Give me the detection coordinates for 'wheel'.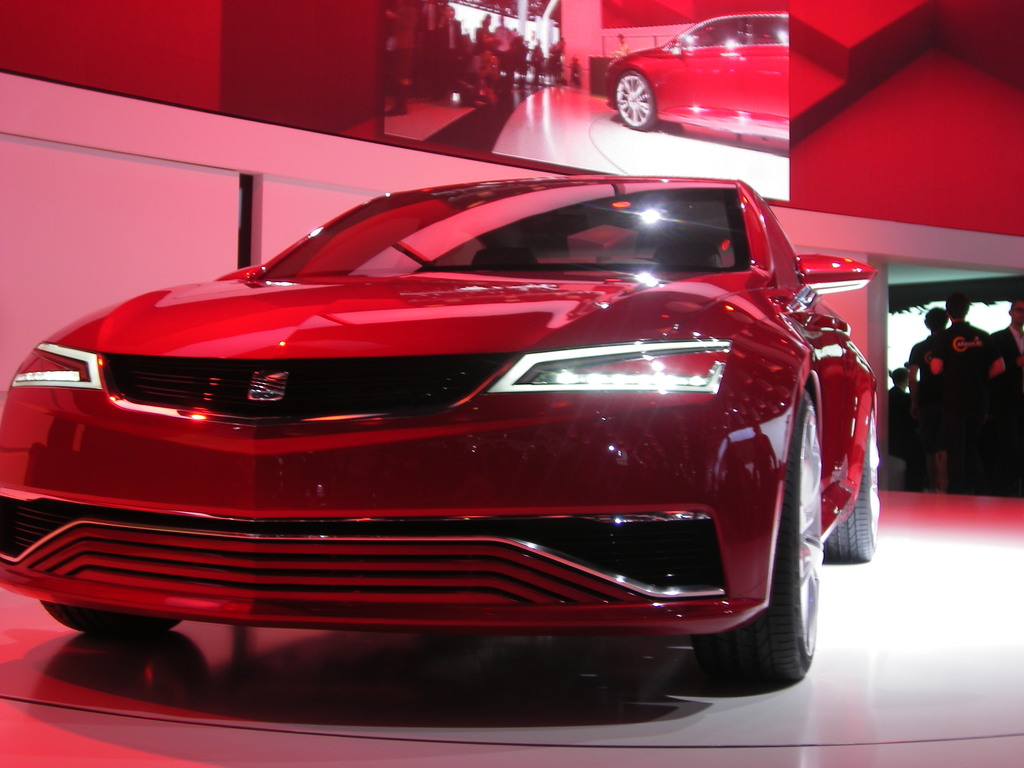
detection(817, 415, 882, 563).
